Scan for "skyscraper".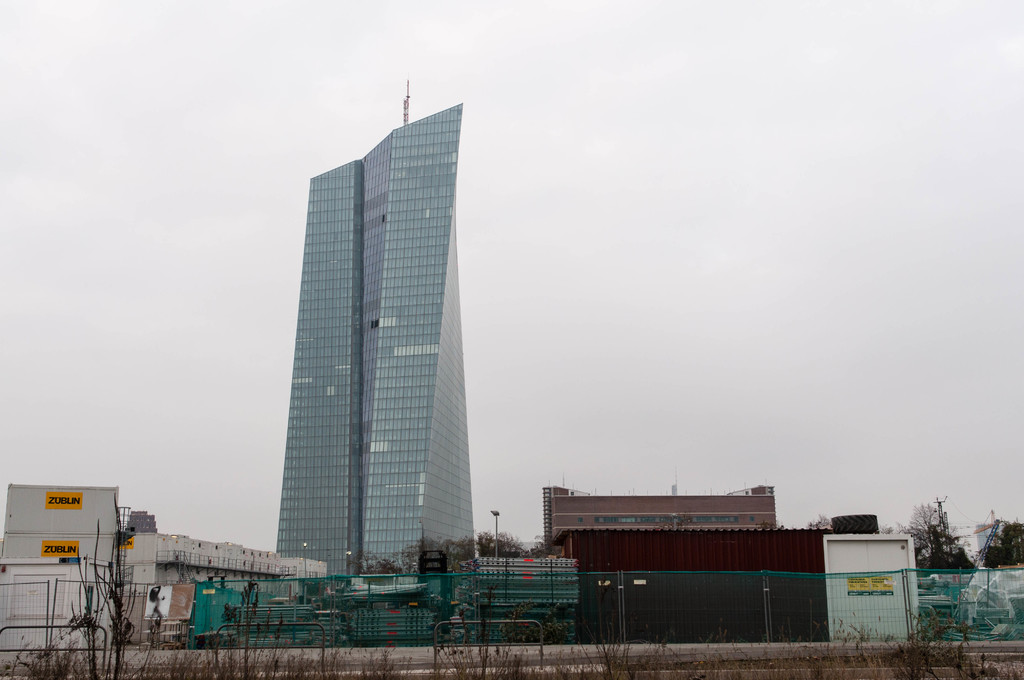
Scan result: region(246, 58, 495, 609).
